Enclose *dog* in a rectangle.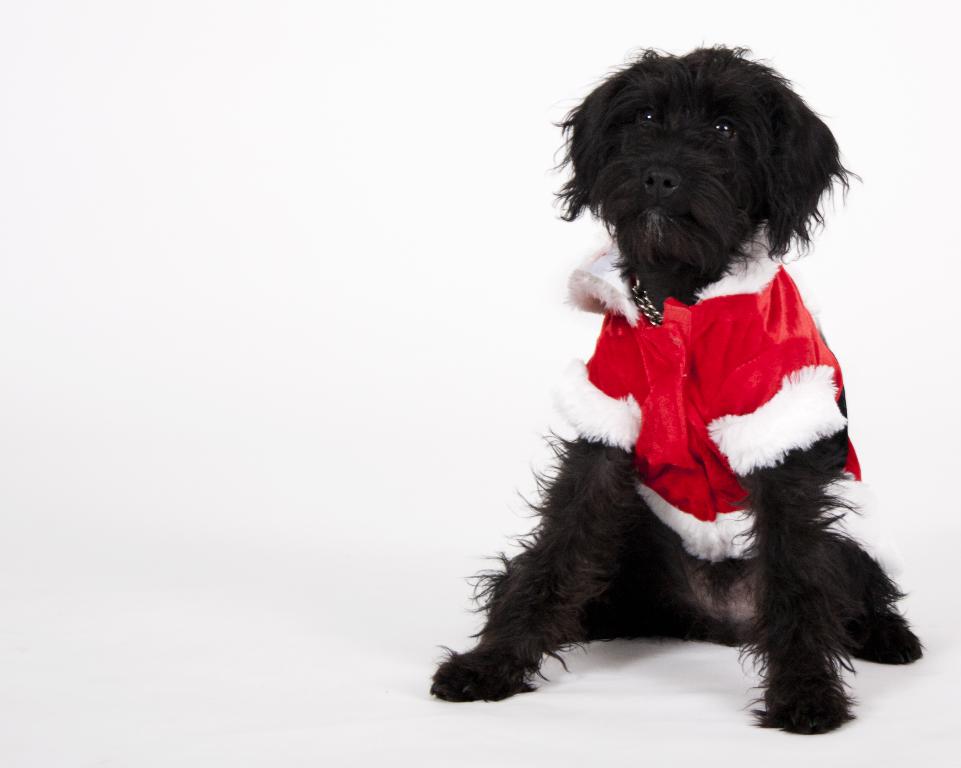
420,40,933,735.
